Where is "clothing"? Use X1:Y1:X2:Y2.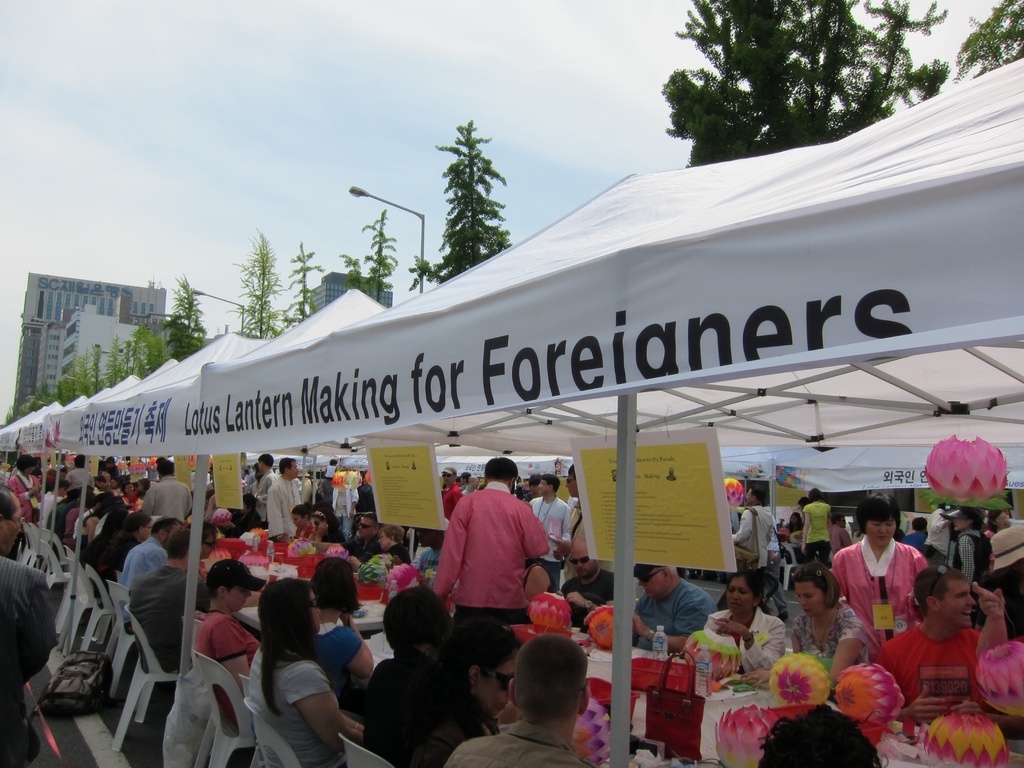
443:715:602:767.
